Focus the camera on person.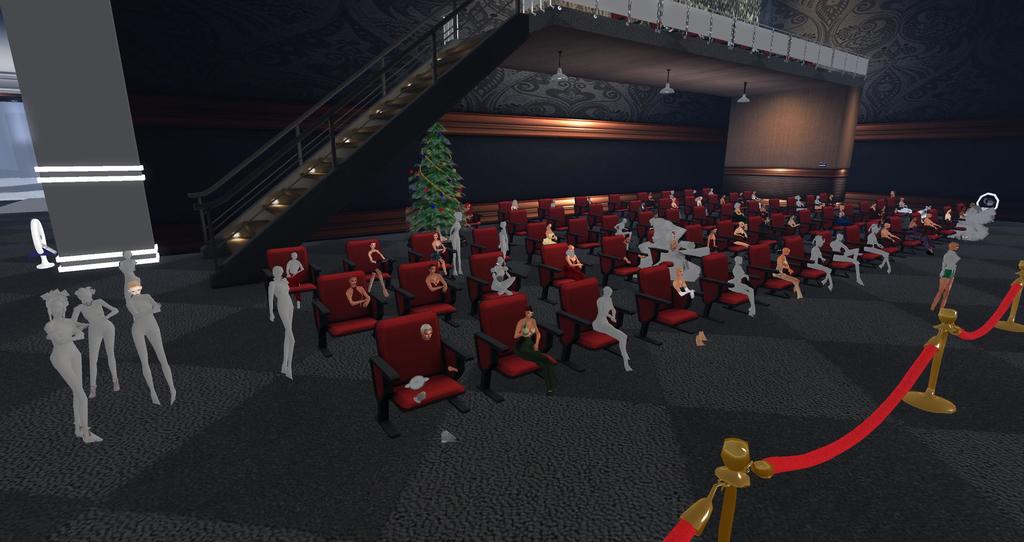
Focus region: region(124, 279, 178, 405).
